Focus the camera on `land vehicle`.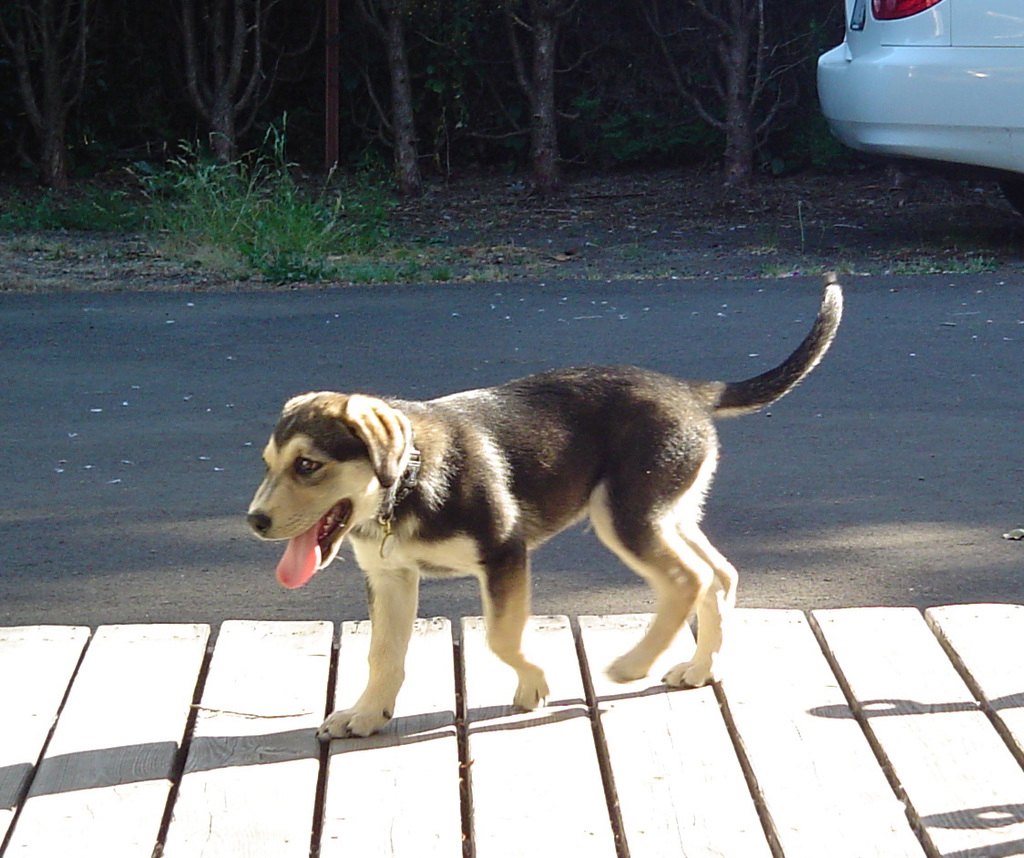
Focus region: locate(801, 14, 1019, 192).
